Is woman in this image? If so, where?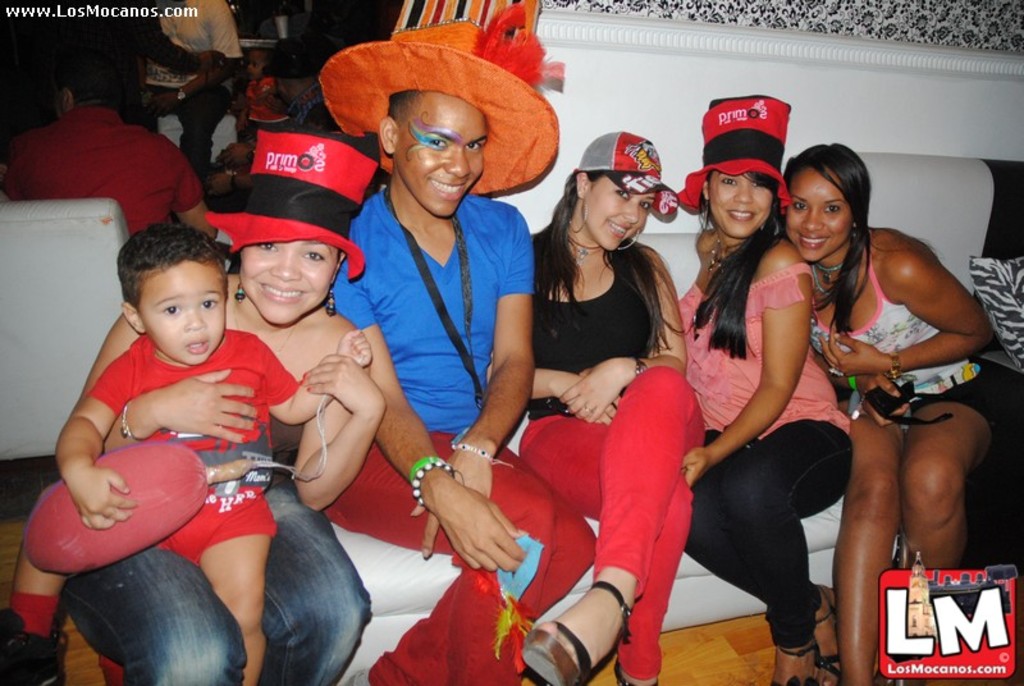
Yes, at locate(489, 124, 713, 685).
